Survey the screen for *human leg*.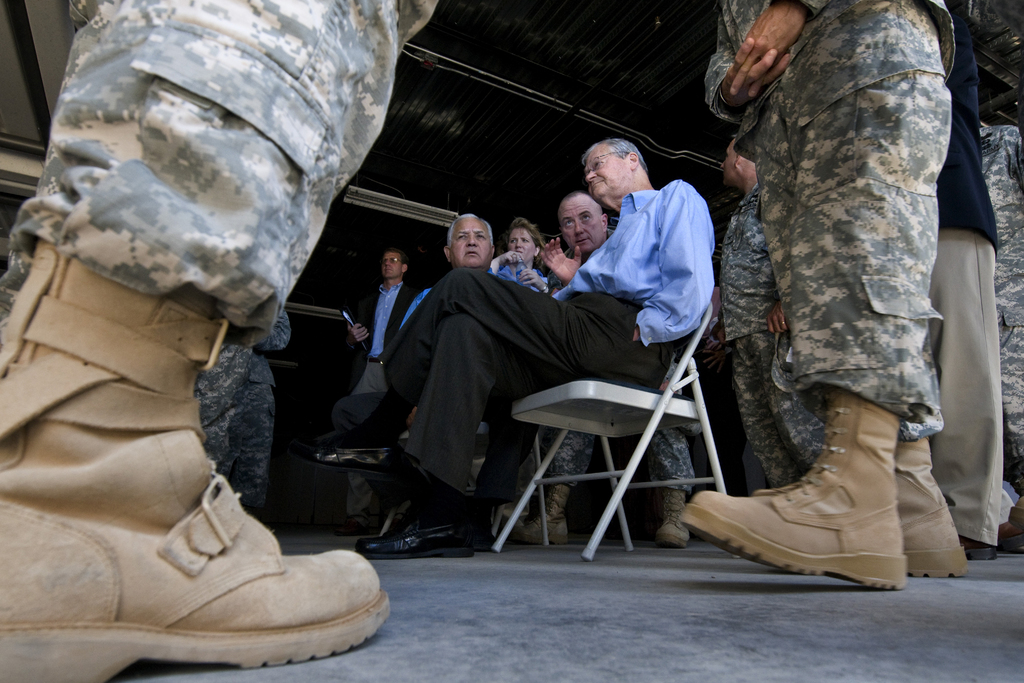
Survey found: BBox(0, 0, 444, 680).
